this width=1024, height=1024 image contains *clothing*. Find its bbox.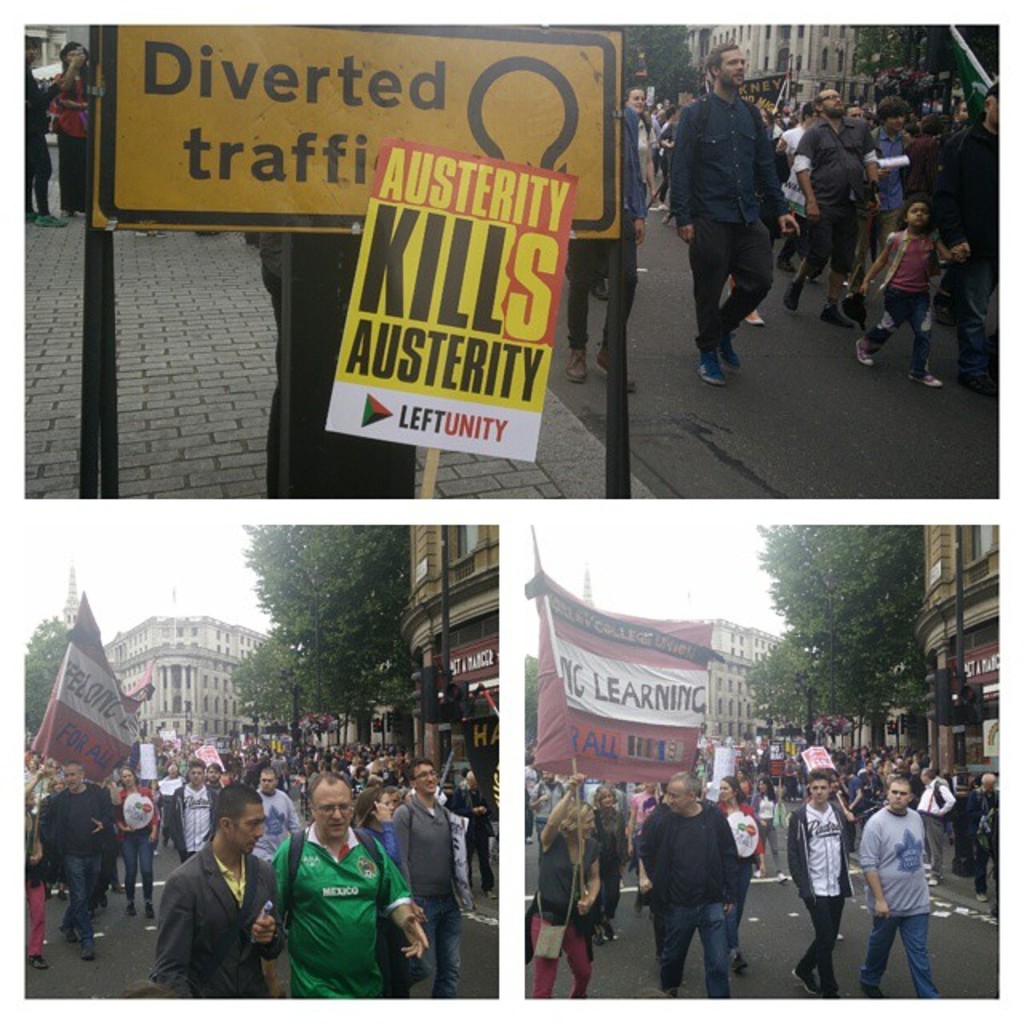
[862, 120, 910, 230].
